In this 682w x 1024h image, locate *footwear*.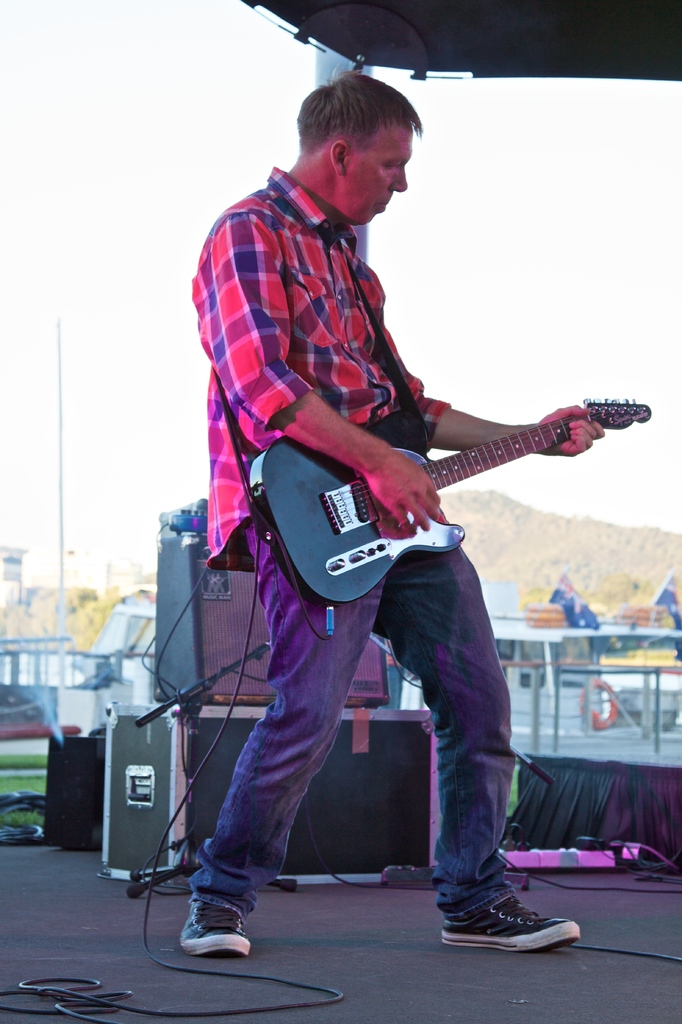
Bounding box: x1=440, y1=889, x2=580, y2=952.
